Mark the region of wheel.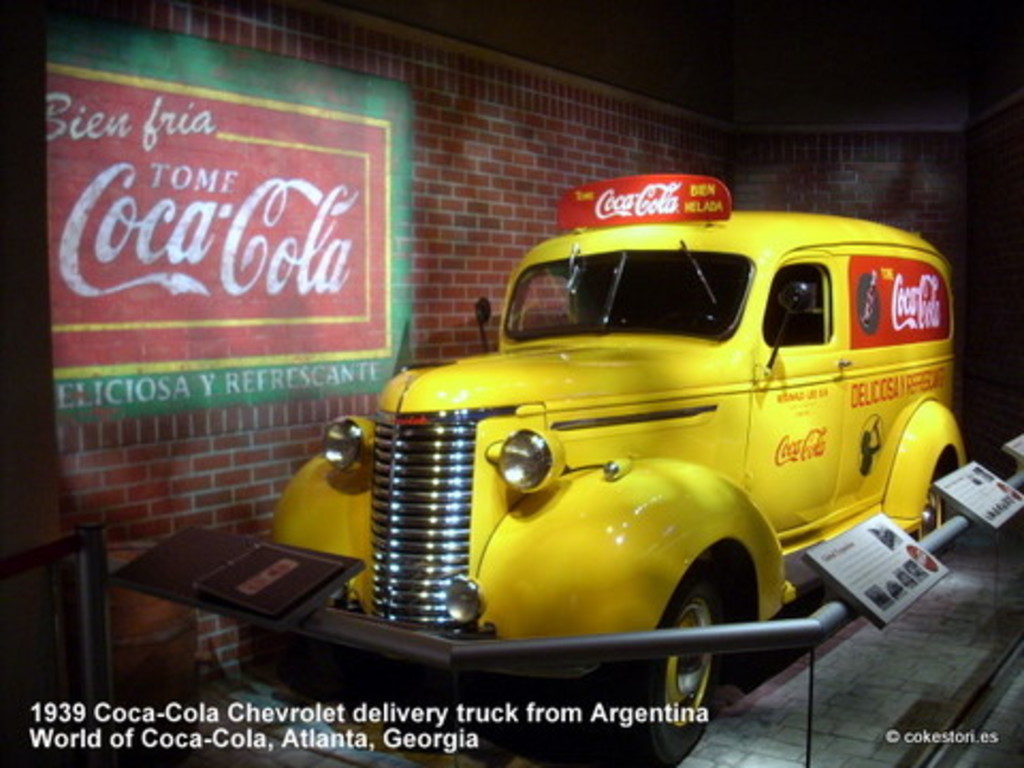
Region: region(604, 576, 725, 757).
